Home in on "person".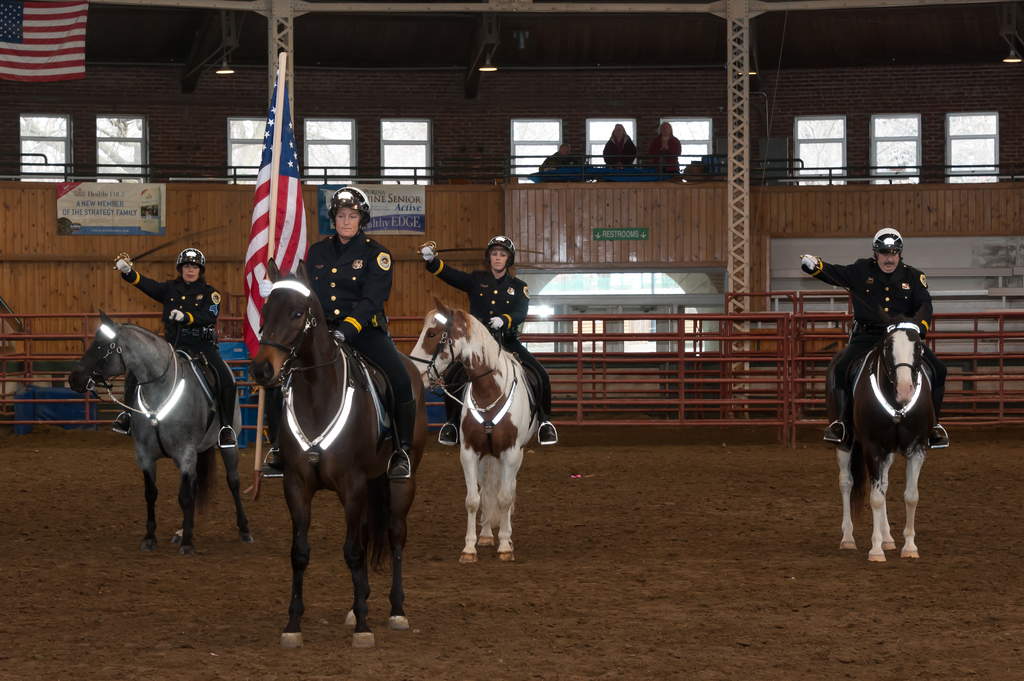
Homed in at rect(110, 246, 237, 447).
